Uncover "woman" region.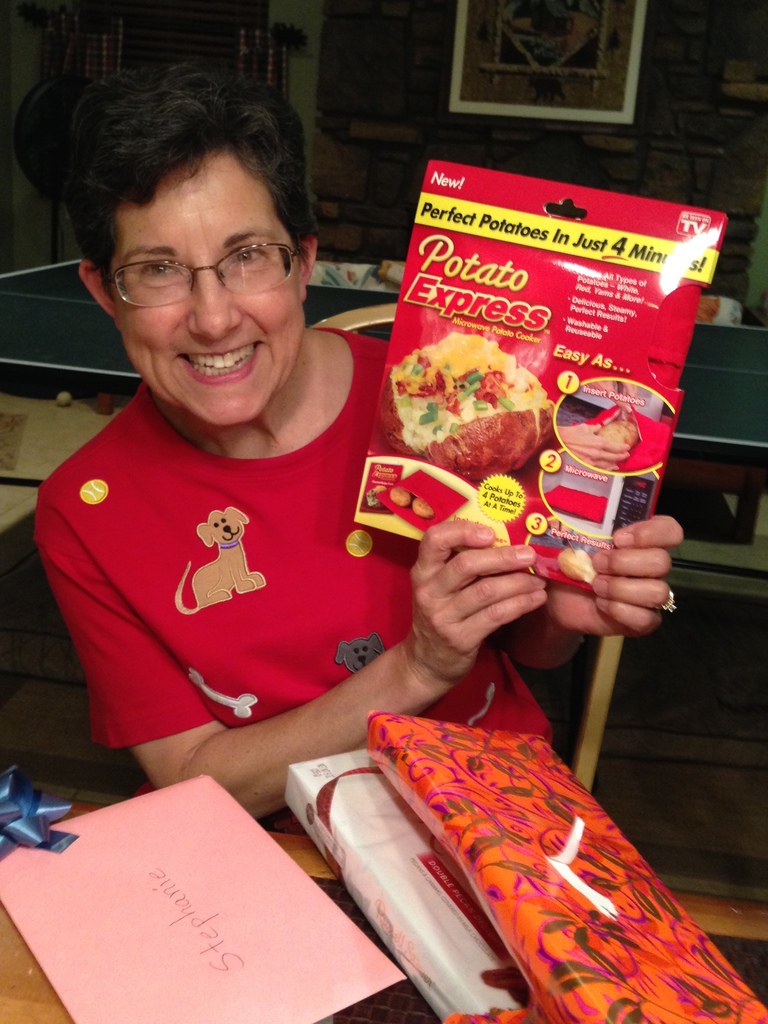
Uncovered: rect(38, 58, 686, 831).
